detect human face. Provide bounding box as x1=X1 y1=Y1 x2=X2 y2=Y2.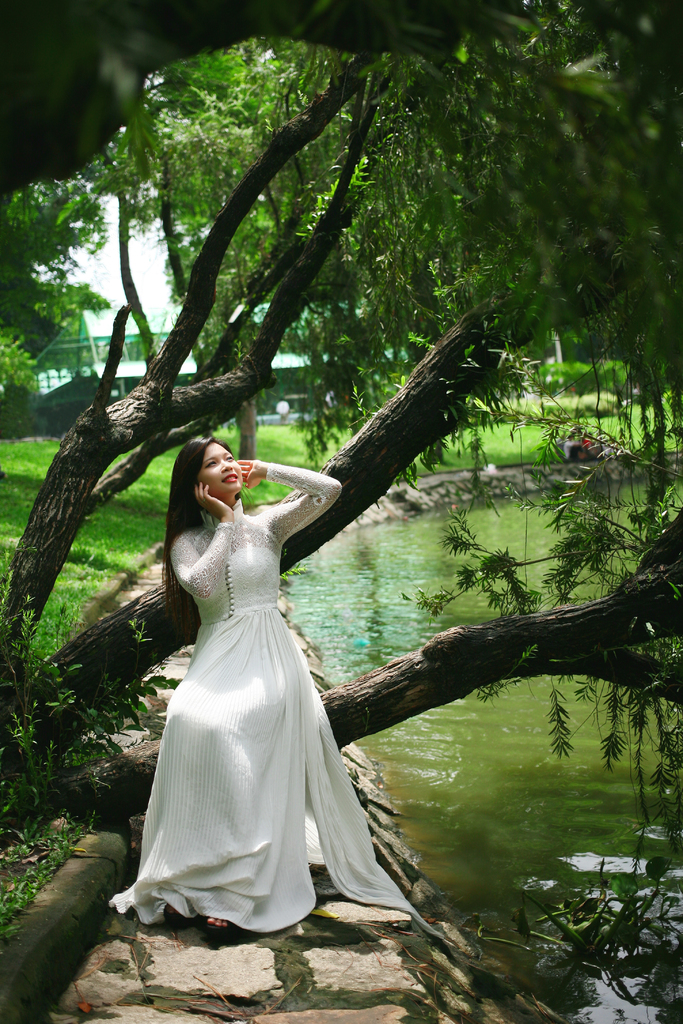
x1=198 y1=447 x2=243 y2=494.
